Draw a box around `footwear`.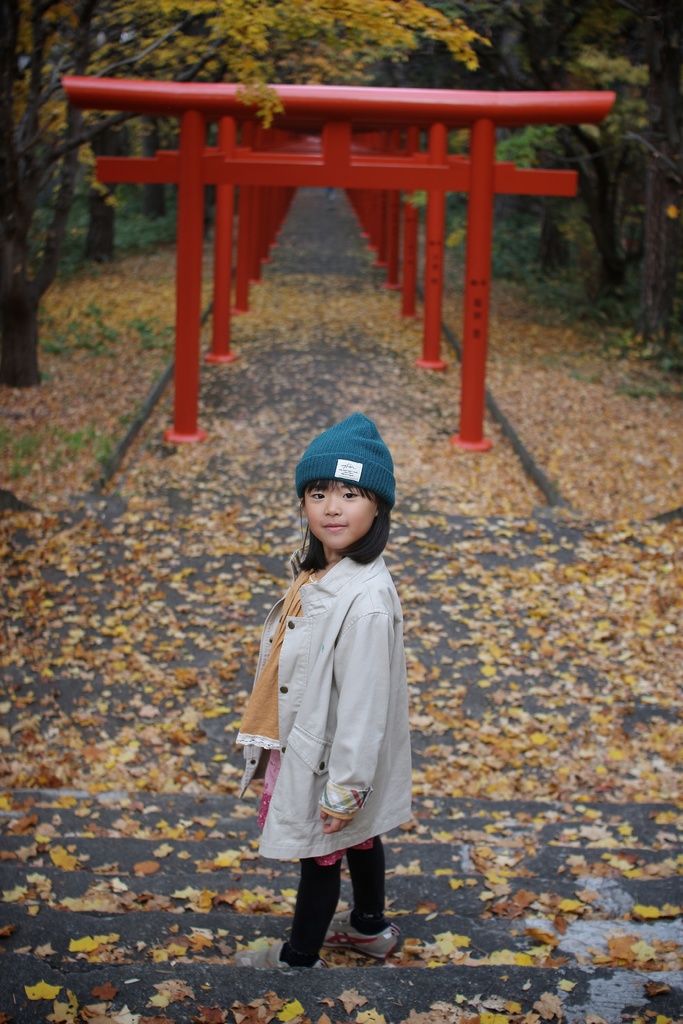
(318,908,440,967).
